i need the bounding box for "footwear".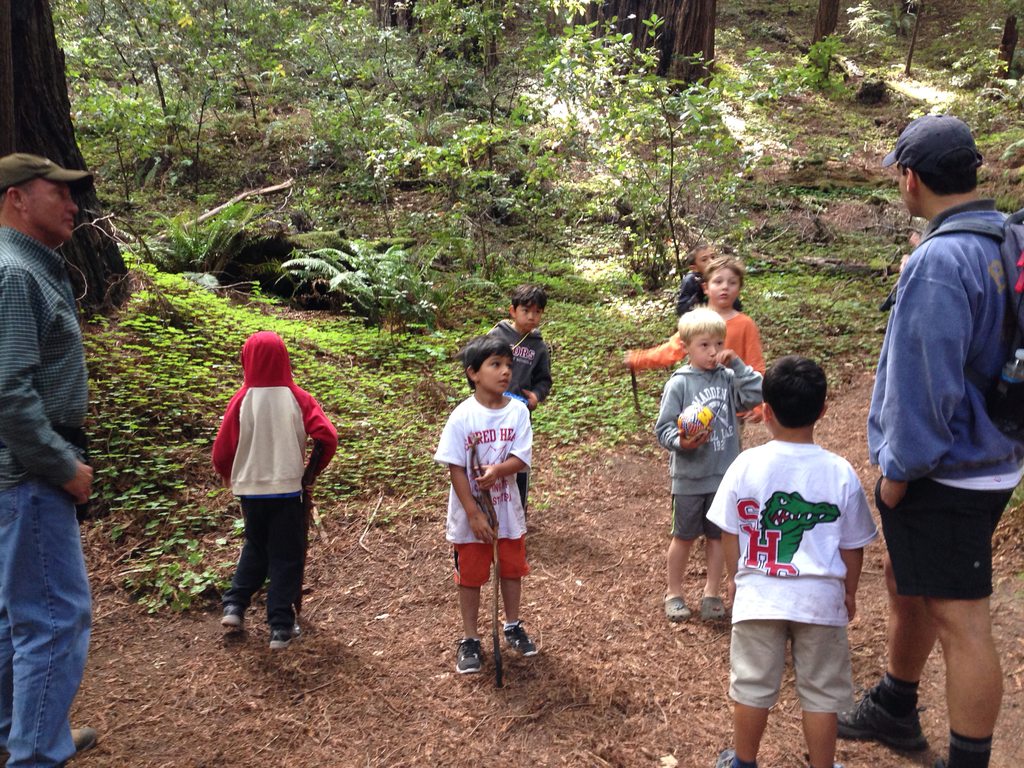
Here it is: [x1=664, y1=595, x2=689, y2=620].
